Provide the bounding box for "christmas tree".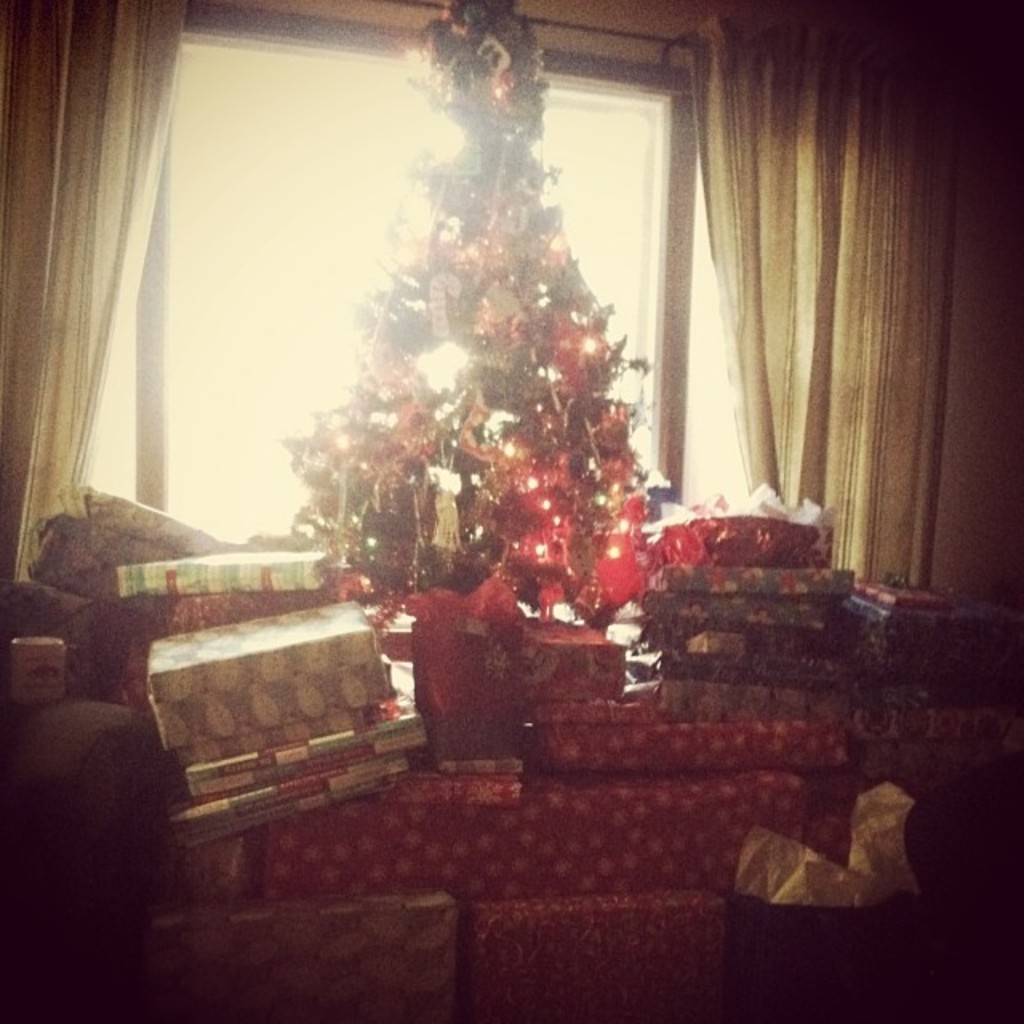
detection(277, 0, 661, 618).
